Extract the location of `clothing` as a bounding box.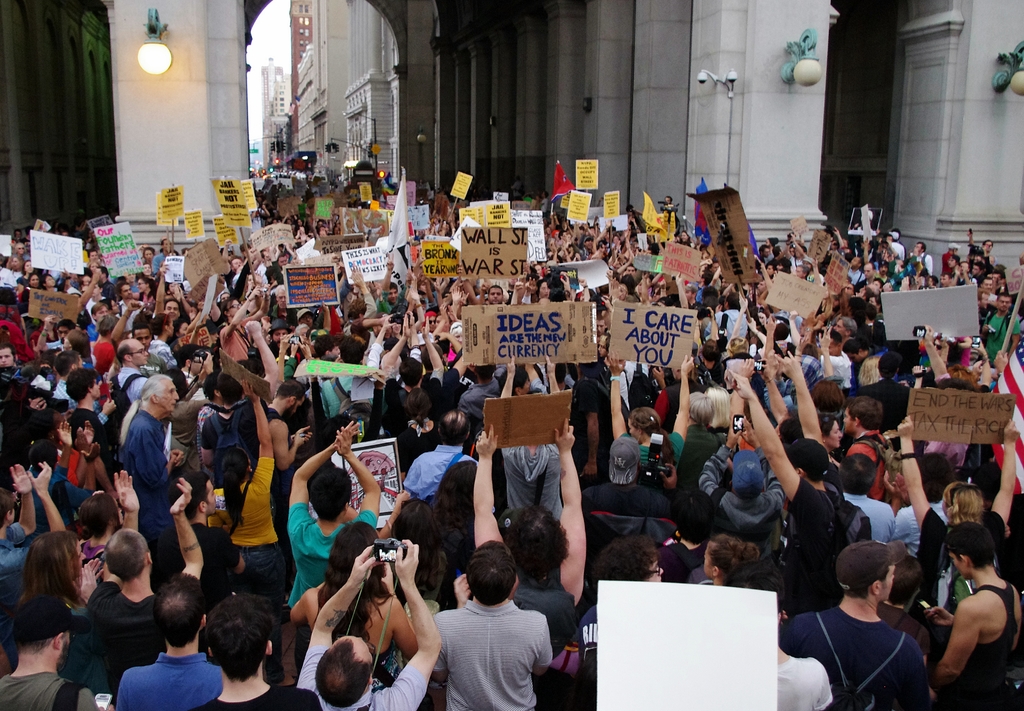
left=979, top=307, right=1022, bottom=375.
